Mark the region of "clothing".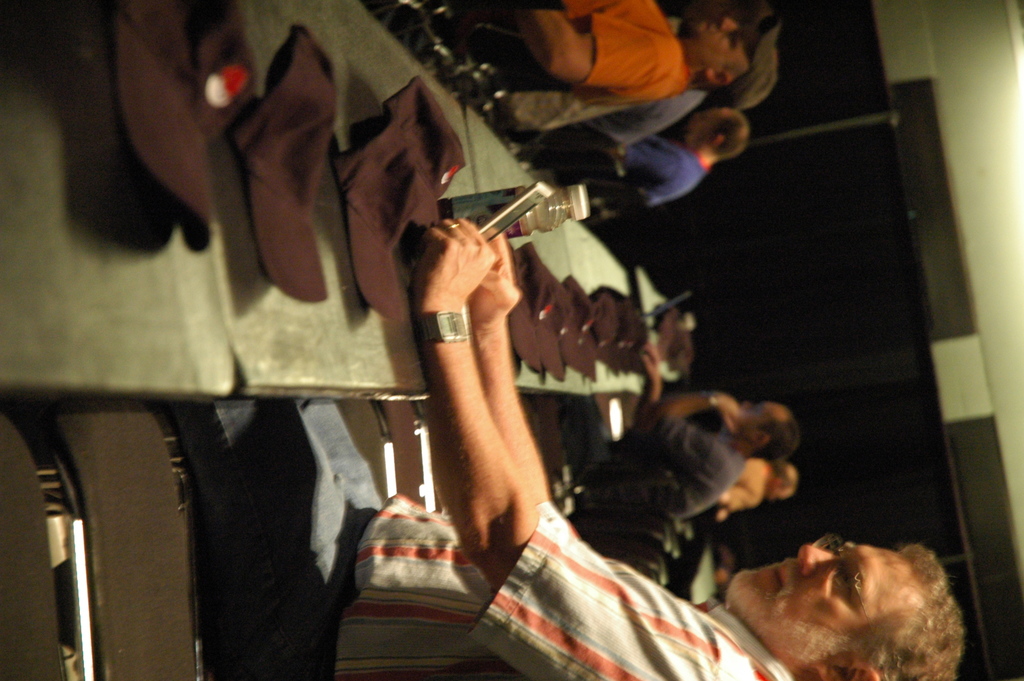
Region: 556:134:724:226.
